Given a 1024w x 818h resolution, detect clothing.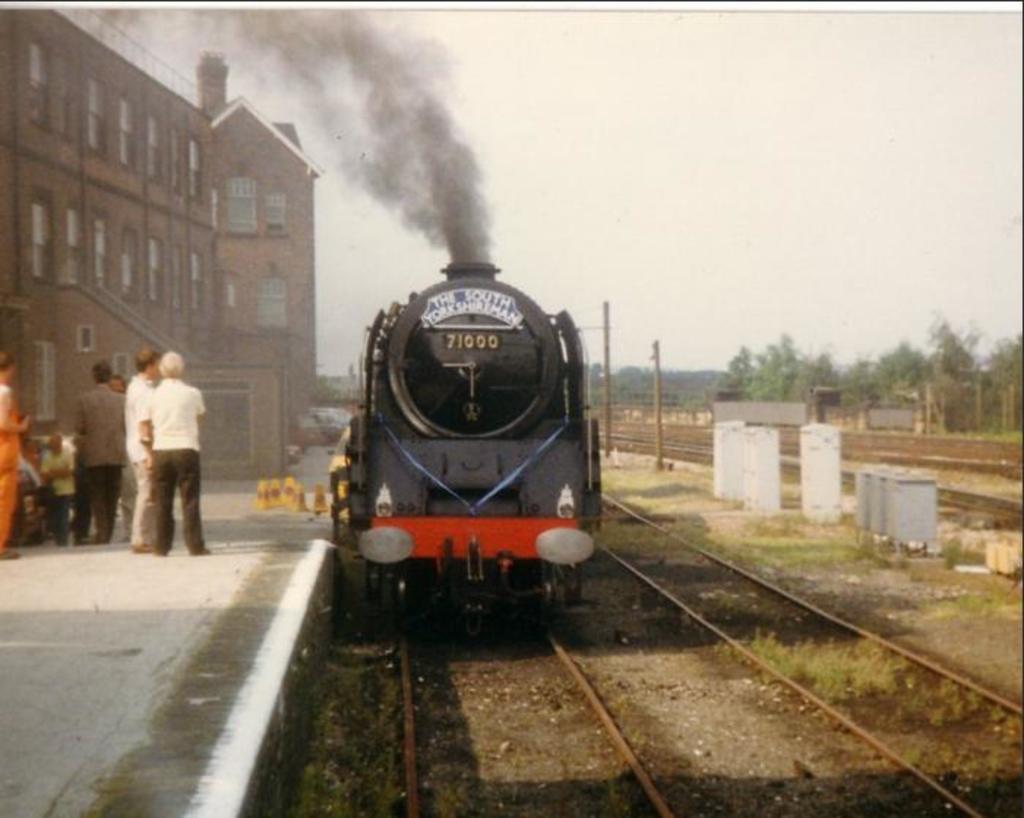
<box>0,382,23,555</box>.
